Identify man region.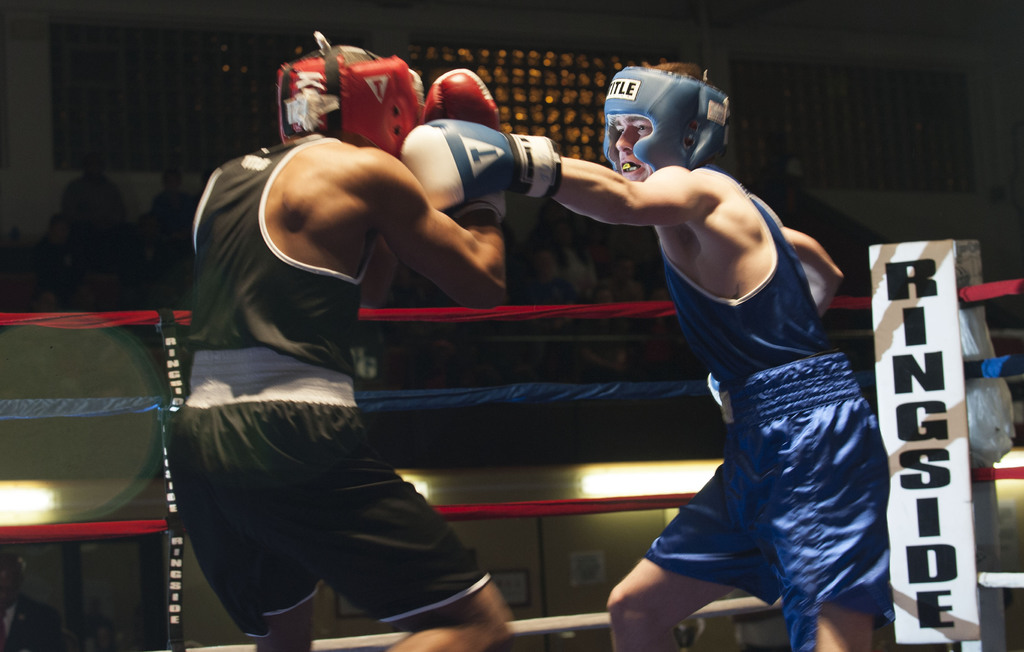
Region: 397/61/892/651.
